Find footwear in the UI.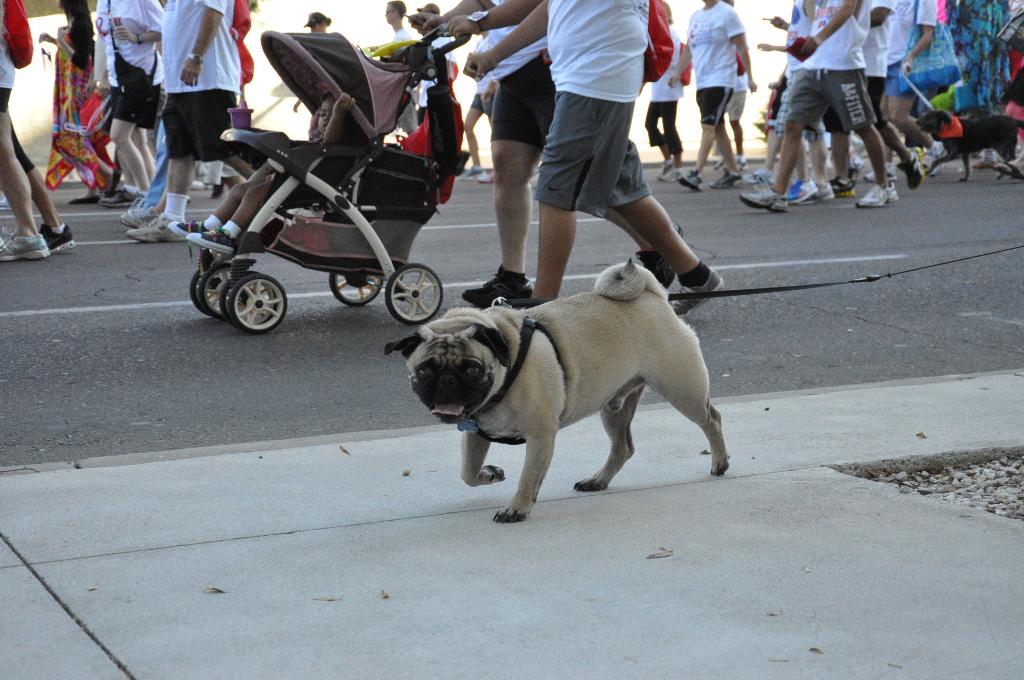
UI element at BBox(188, 224, 237, 255).
